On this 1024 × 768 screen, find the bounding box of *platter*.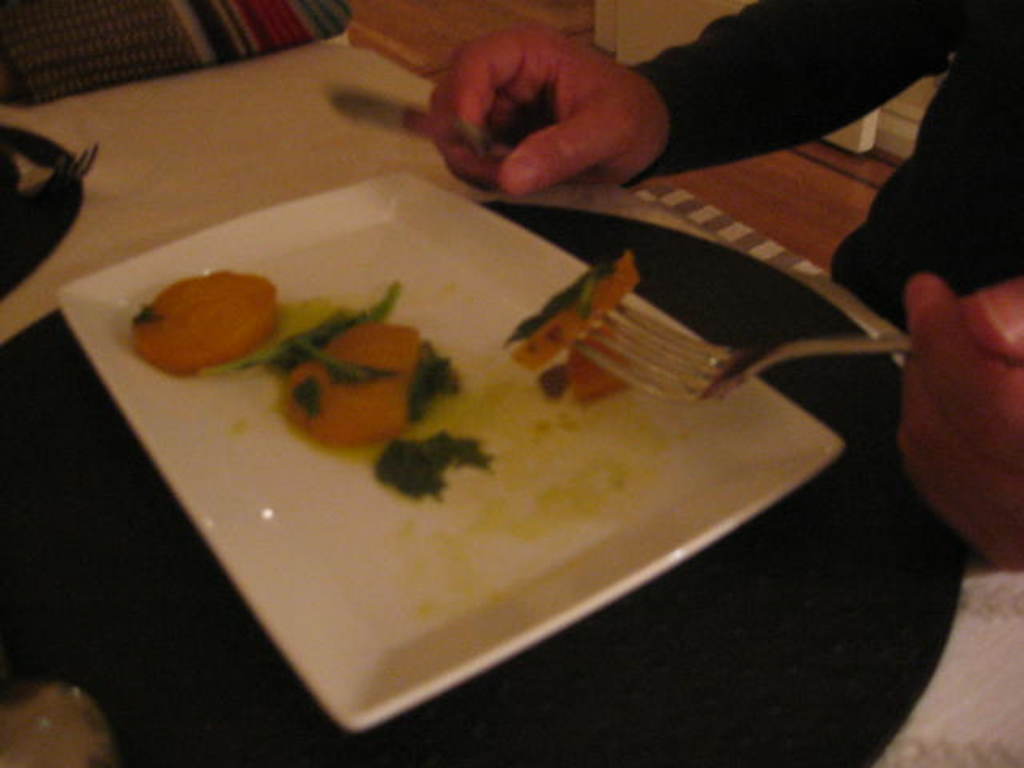
Bounding box: [56, 170, 846, 733].
